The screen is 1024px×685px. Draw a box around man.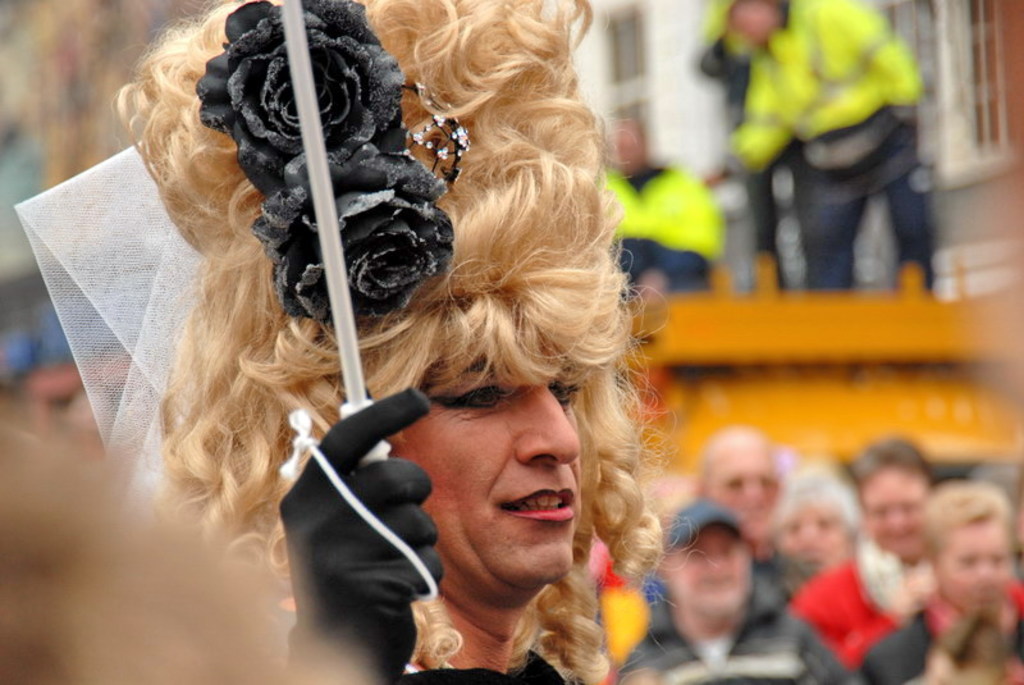
[left=620, top=497, right=850, bottom=684].
